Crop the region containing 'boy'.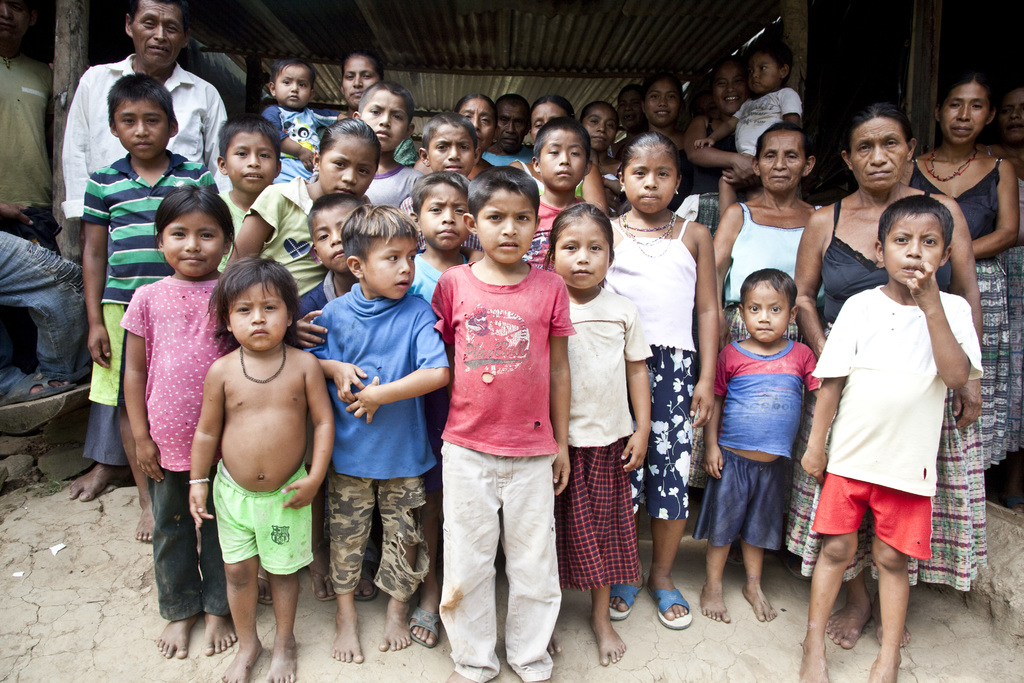
Crop region: (left=692, top=267, right=820, bottom=624).
